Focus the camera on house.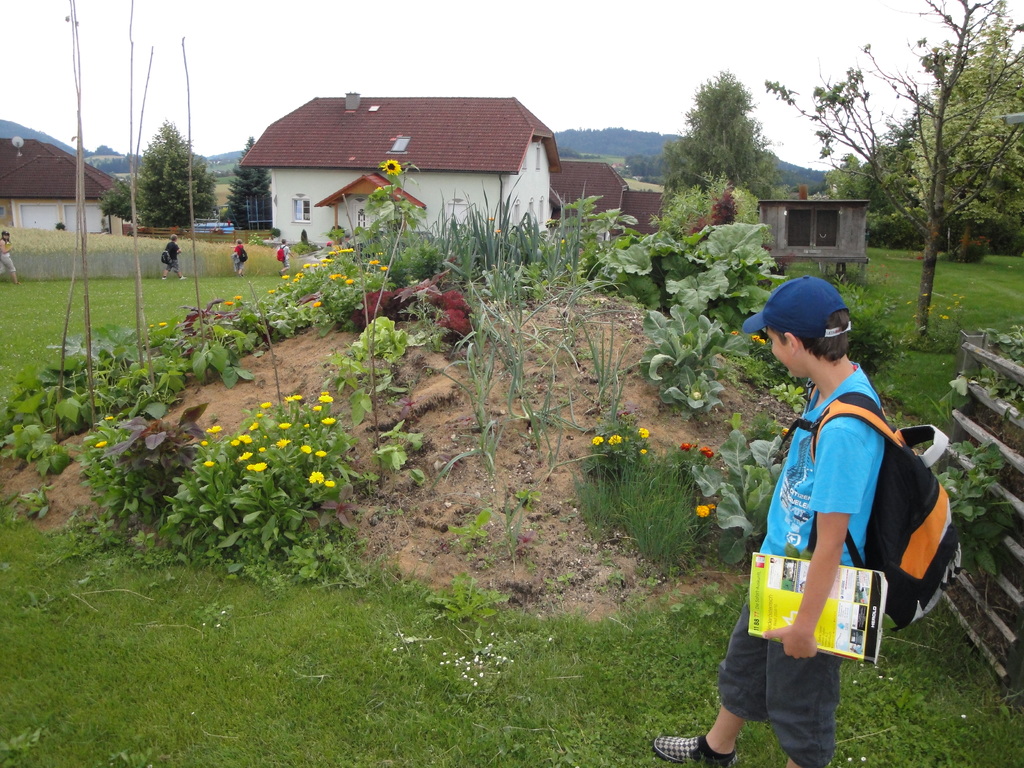
Focus region: 552/158/666/232.
